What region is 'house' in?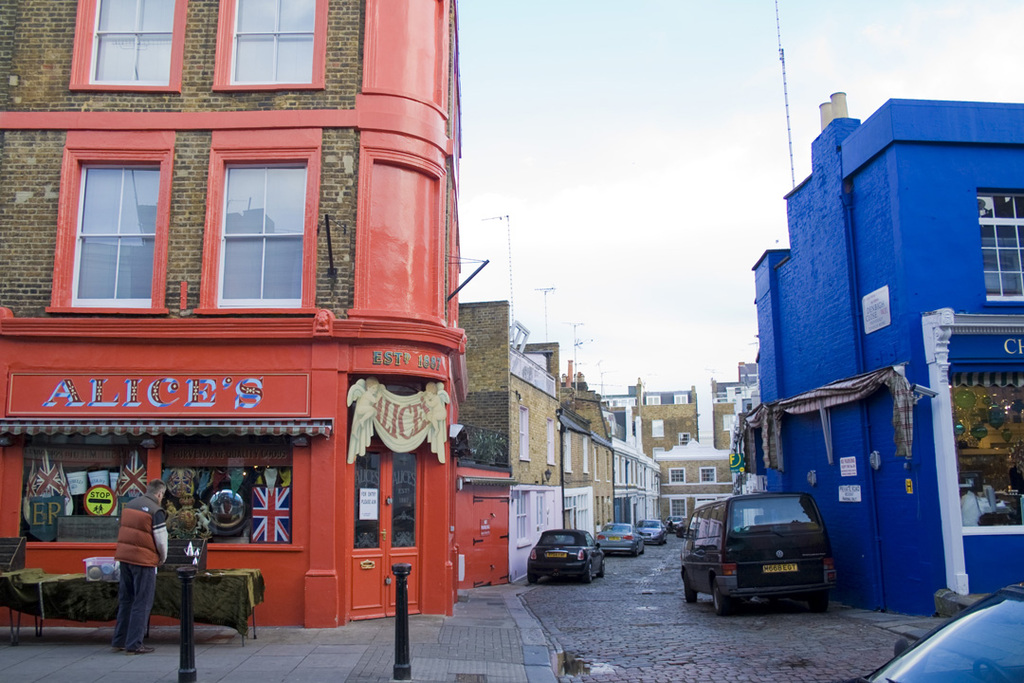
458,299,663,550.
